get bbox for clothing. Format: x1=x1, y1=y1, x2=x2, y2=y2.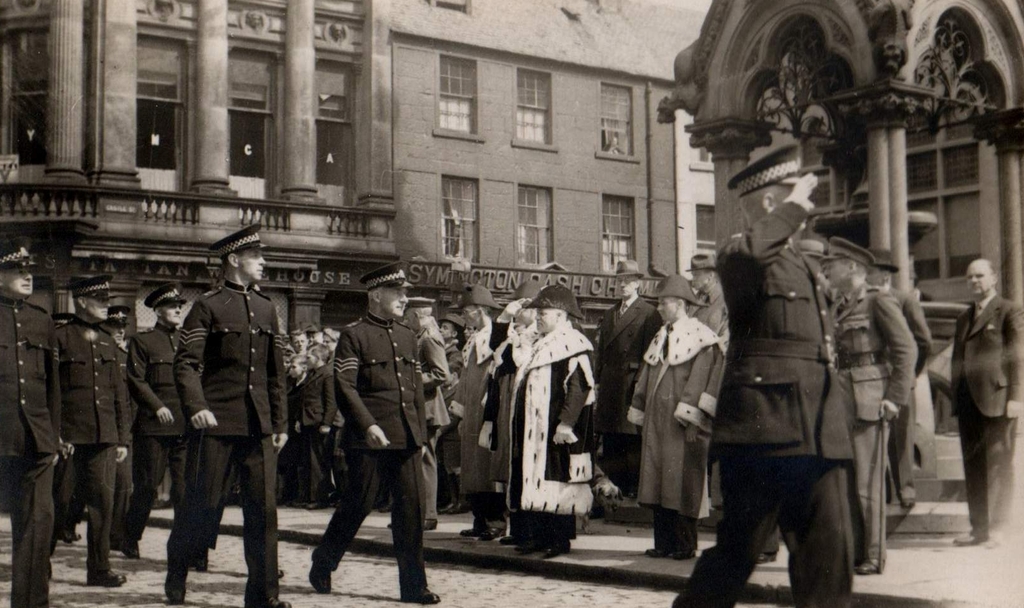
x1=177, y1=275, x2=288, y2=596.
